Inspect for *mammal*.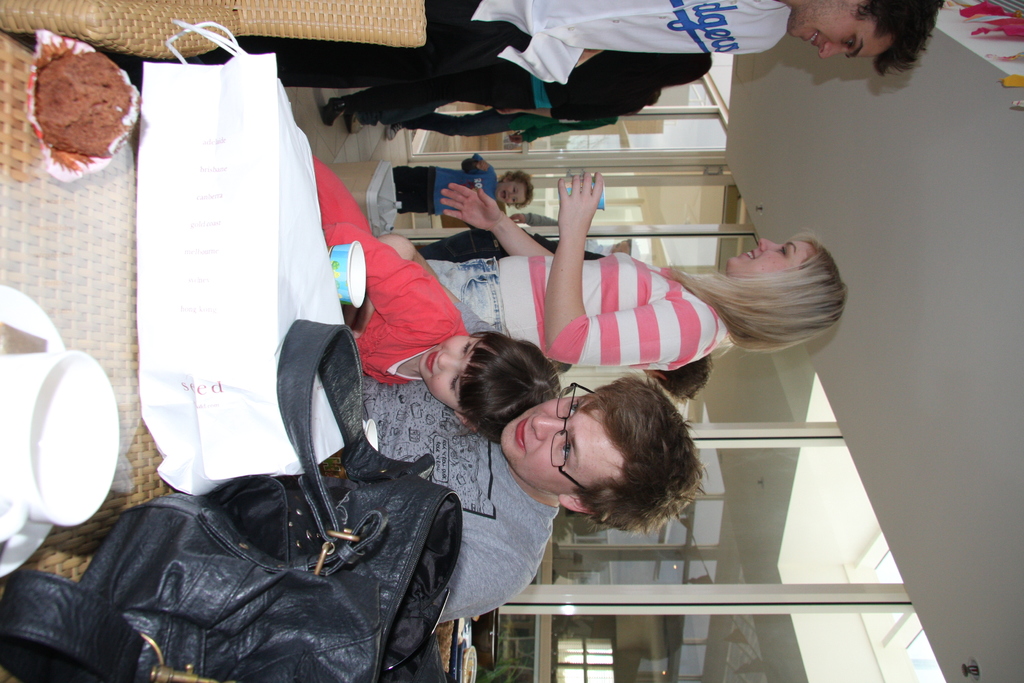
Inspection: (105, 0, 948, 86).
